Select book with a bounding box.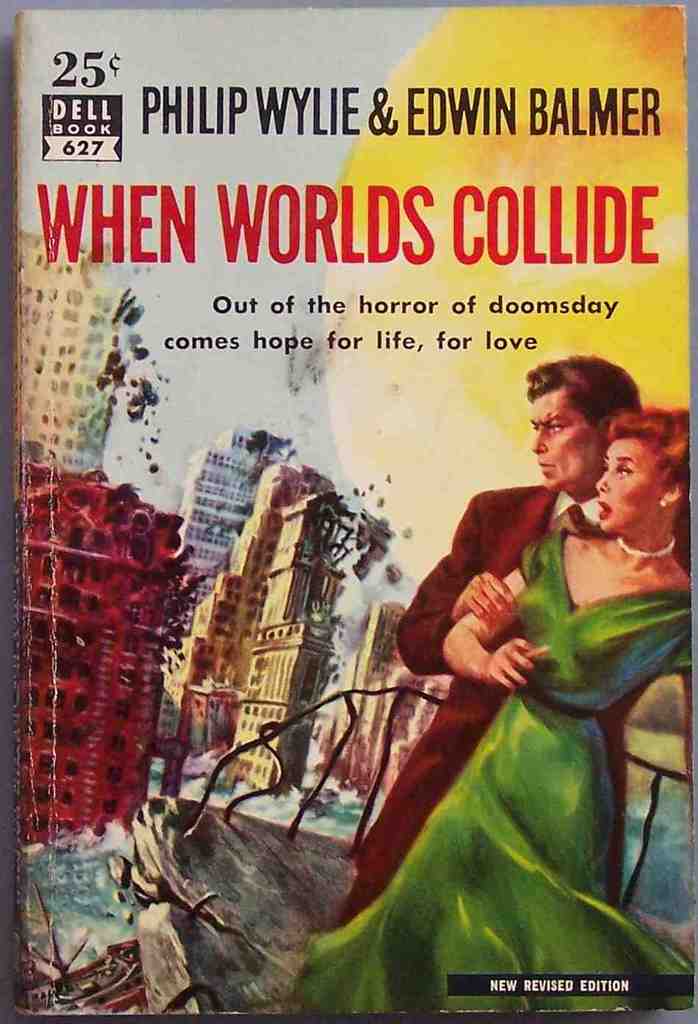
26:0:683:1023.
